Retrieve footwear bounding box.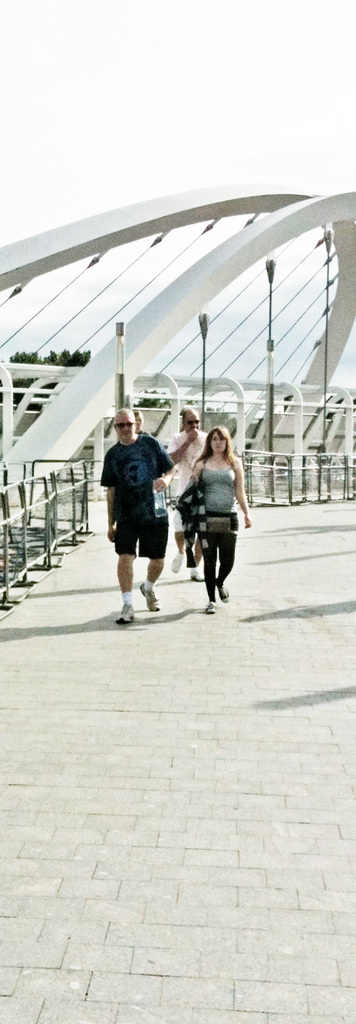
Bounding box: 117/603/139/622.
